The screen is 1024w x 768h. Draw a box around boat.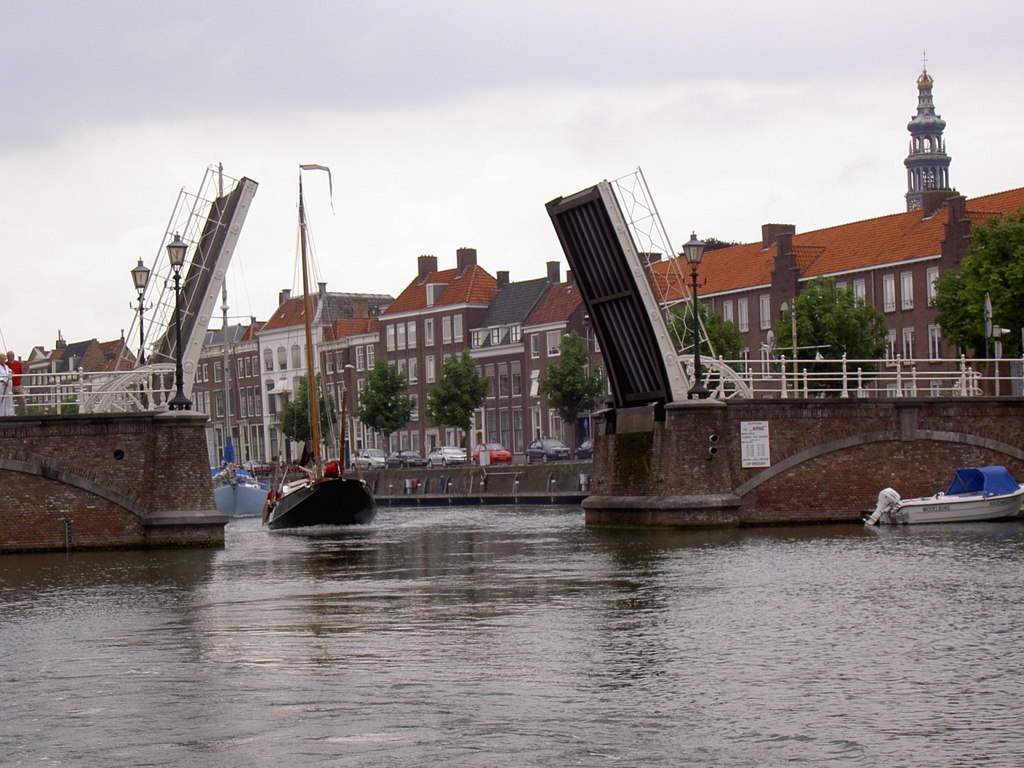
{"x1": 264, "y1": 165, "x2": 381, "y2": 527}.
